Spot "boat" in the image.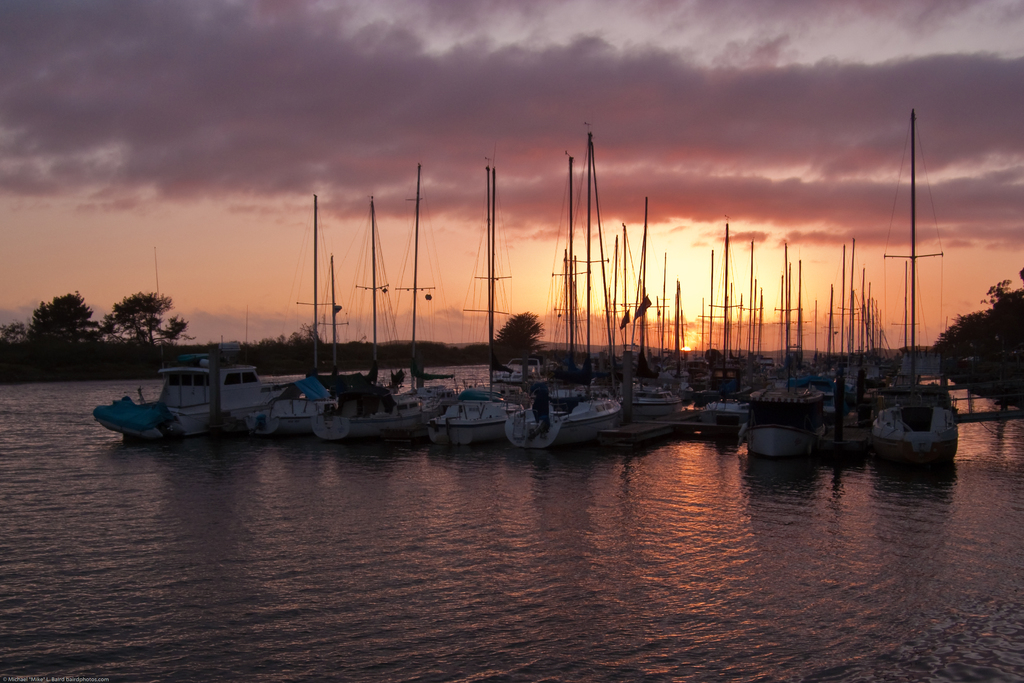
"boat" found at <region>316, 202, 469, 443</region>.
